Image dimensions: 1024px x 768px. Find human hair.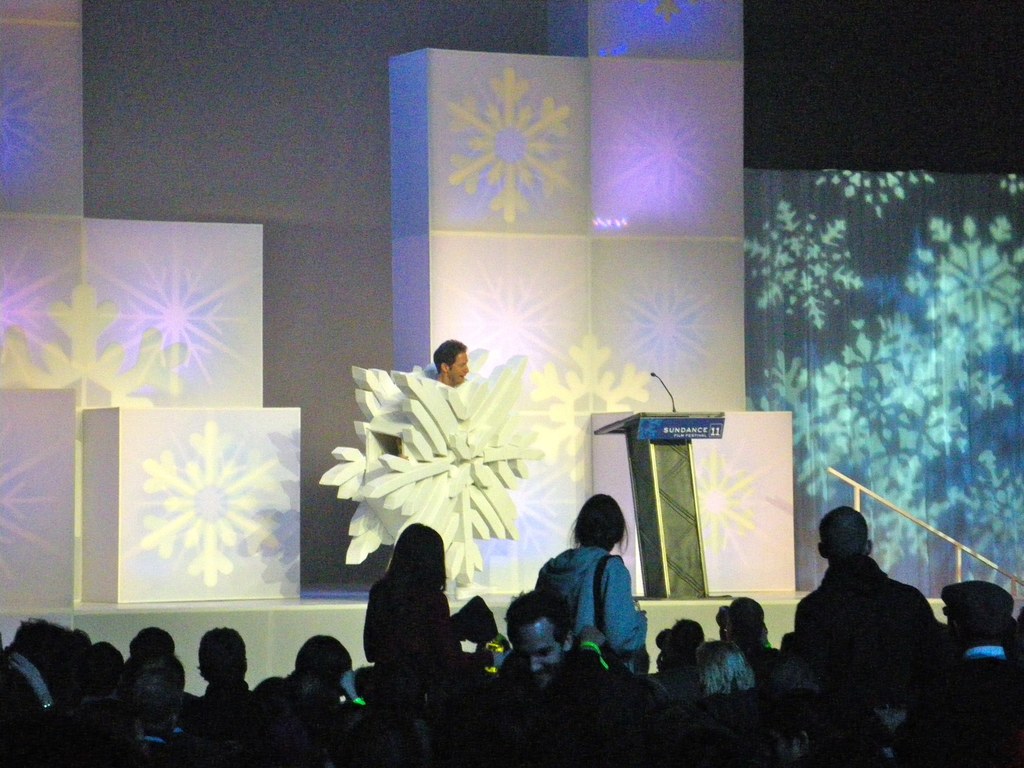
crop(129, 626, 175, 658).
